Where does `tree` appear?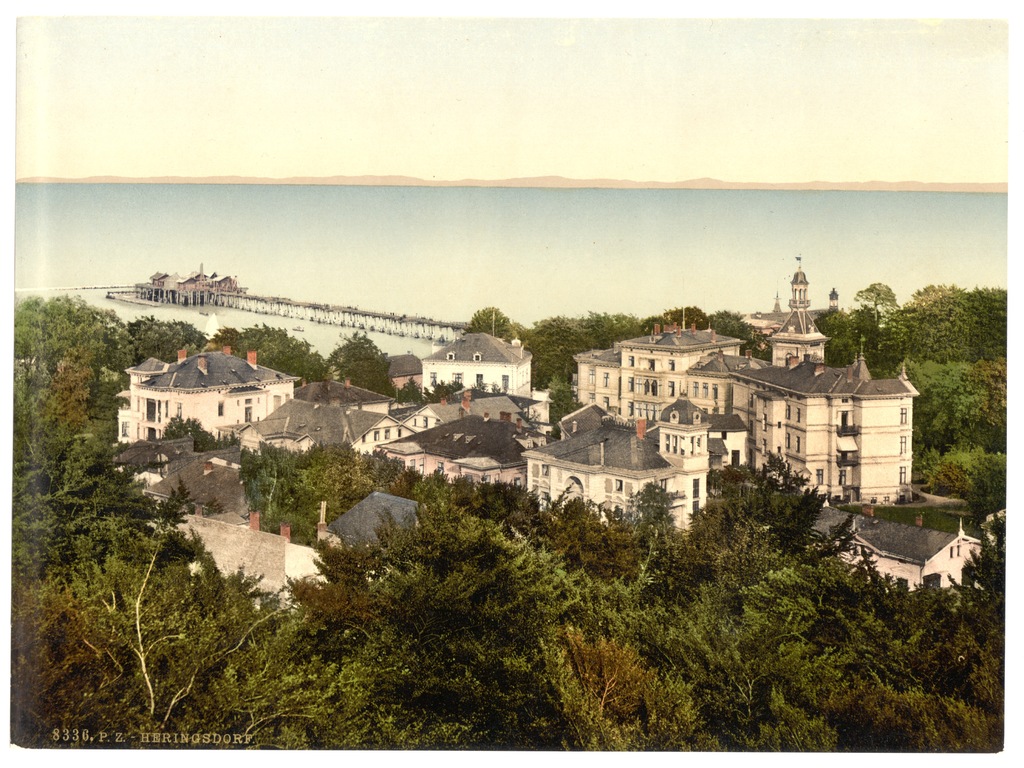
Appears at (230, 433, 328, 534).
